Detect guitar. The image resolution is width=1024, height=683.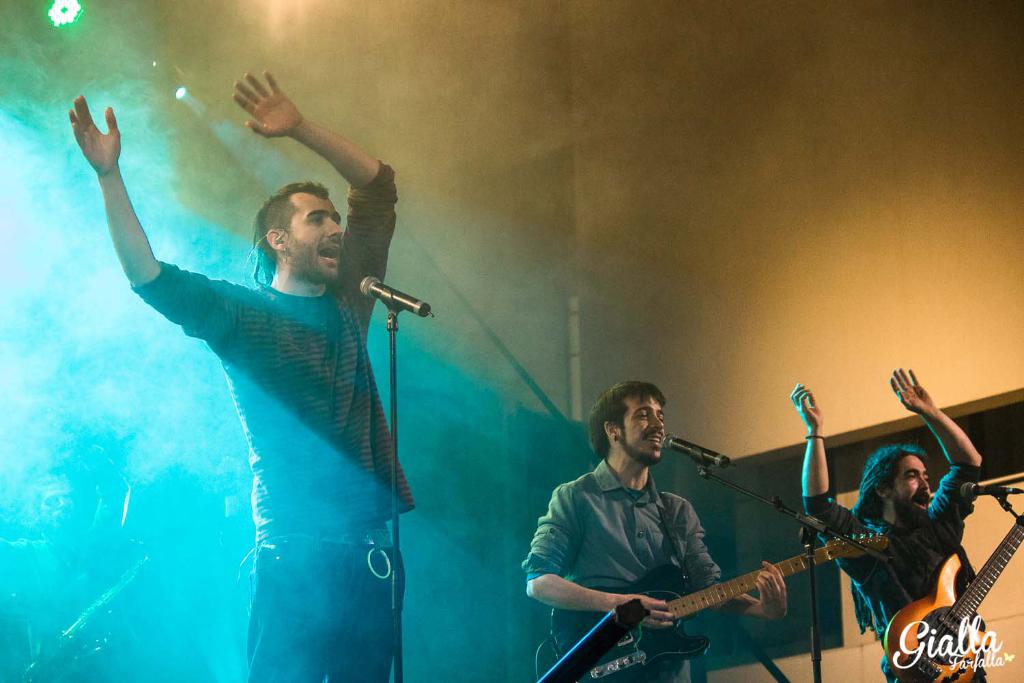
[x1=584, y1=527, x2=928, y2=667].
